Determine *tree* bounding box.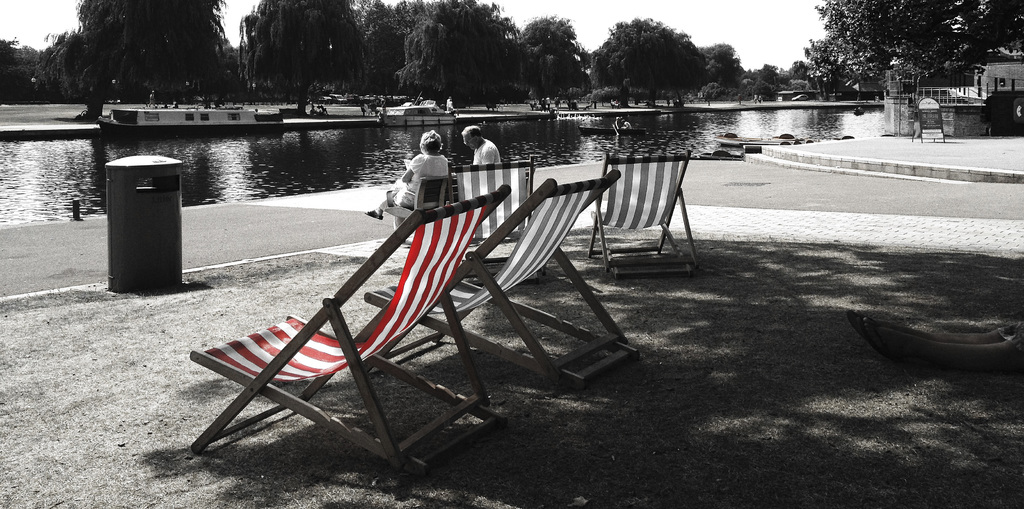
Determined: box=[70, 0, 266, 104].
